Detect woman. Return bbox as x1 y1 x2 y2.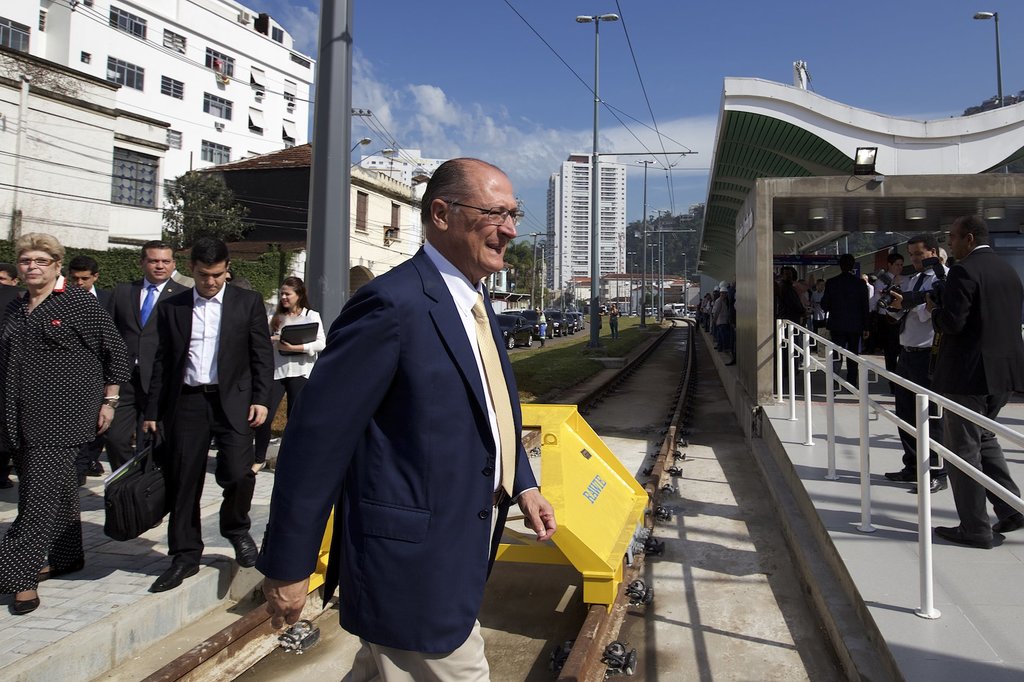
250 276 325 482.
